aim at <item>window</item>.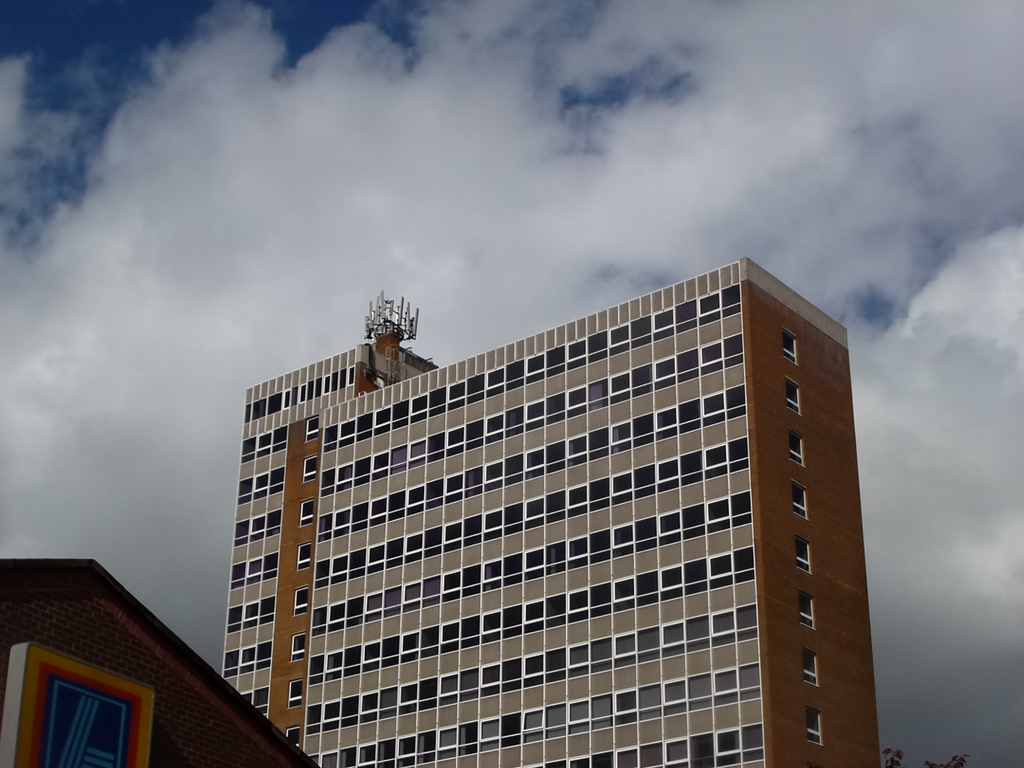
Aimed at region(238, 647, 254, 673).
